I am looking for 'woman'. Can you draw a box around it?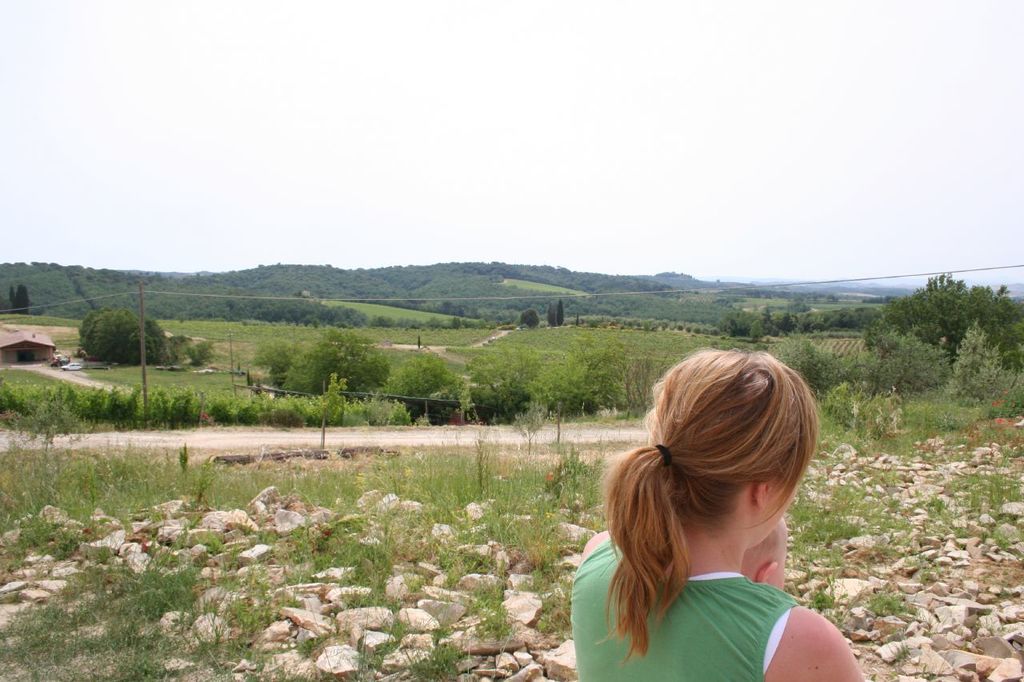
Sure, the bounding box is bbox(555, 338, 869, 681).
